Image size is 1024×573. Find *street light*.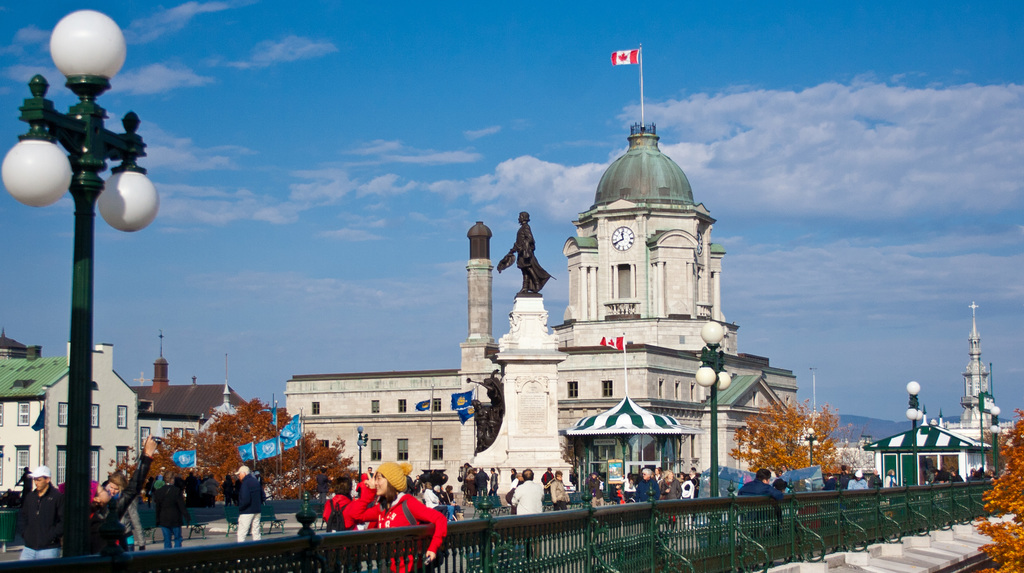
pyautogui.locateOnScreen(982, 404, 1003, 479).
